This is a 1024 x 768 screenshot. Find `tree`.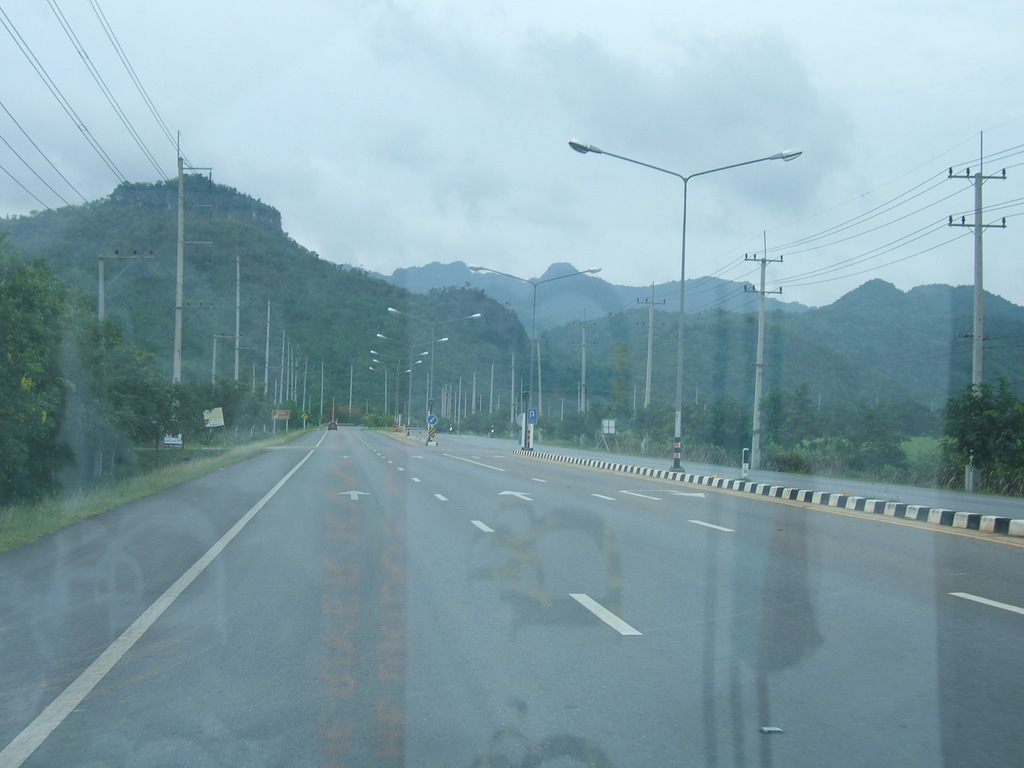
Bounding box: bbox=[843, 392, 913, 488].
